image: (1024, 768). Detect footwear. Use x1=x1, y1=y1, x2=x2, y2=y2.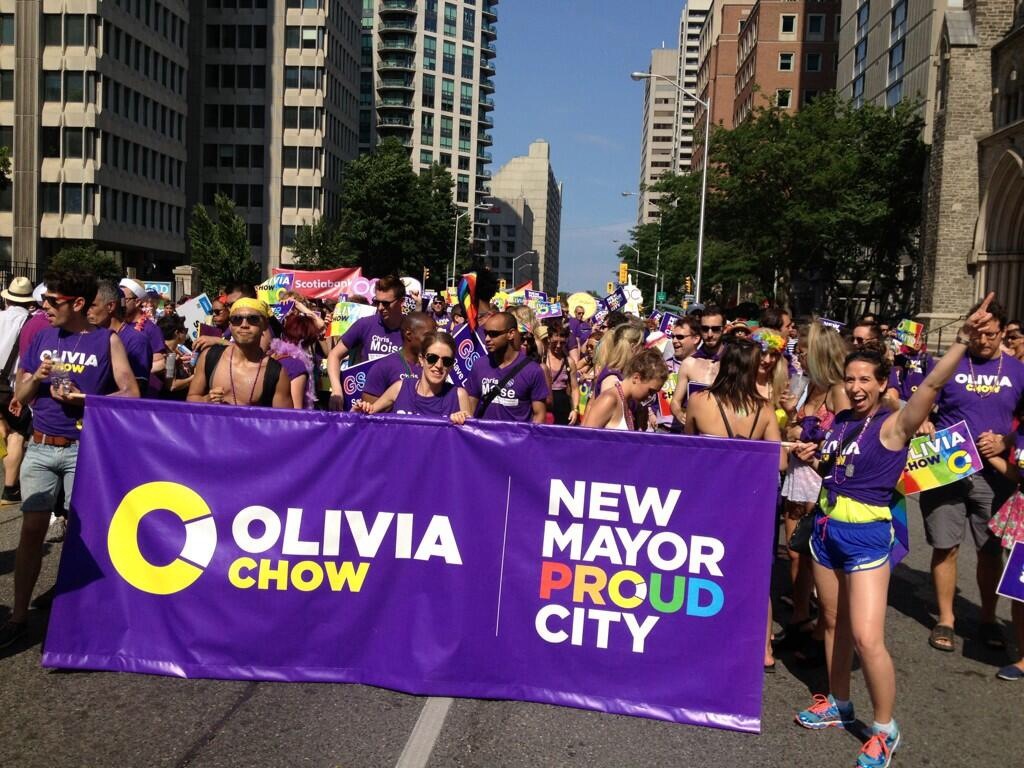
x1=801, y1=696, x2=851, y2=726.
